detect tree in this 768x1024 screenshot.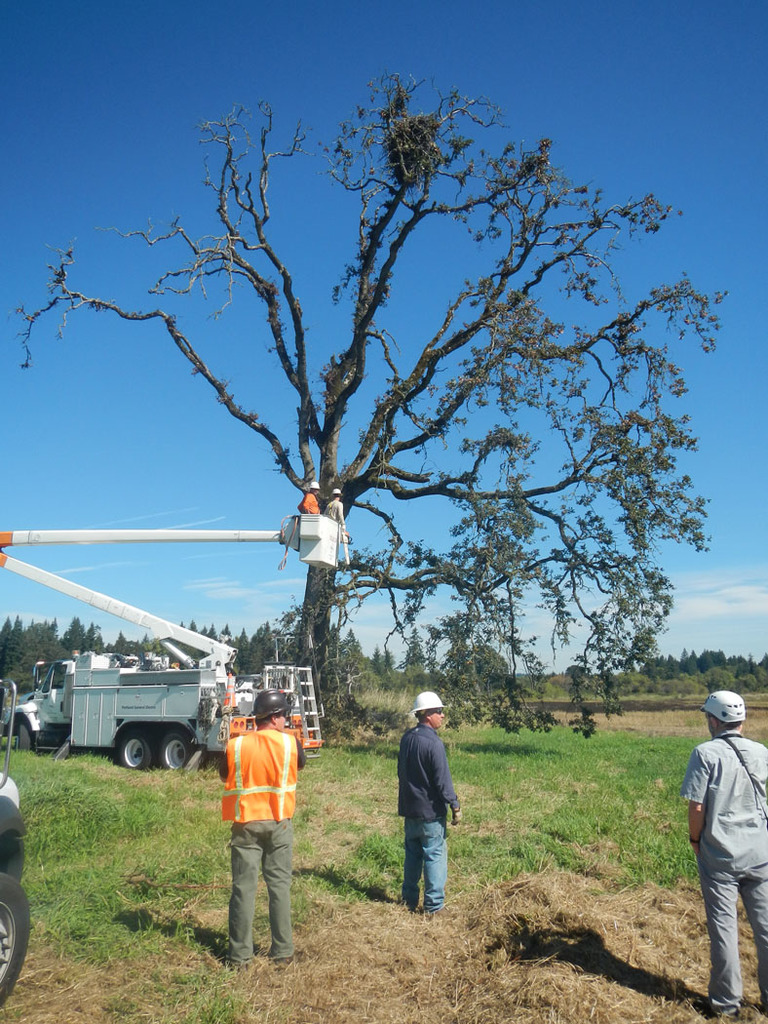
Detection: 33:34:750:798.
